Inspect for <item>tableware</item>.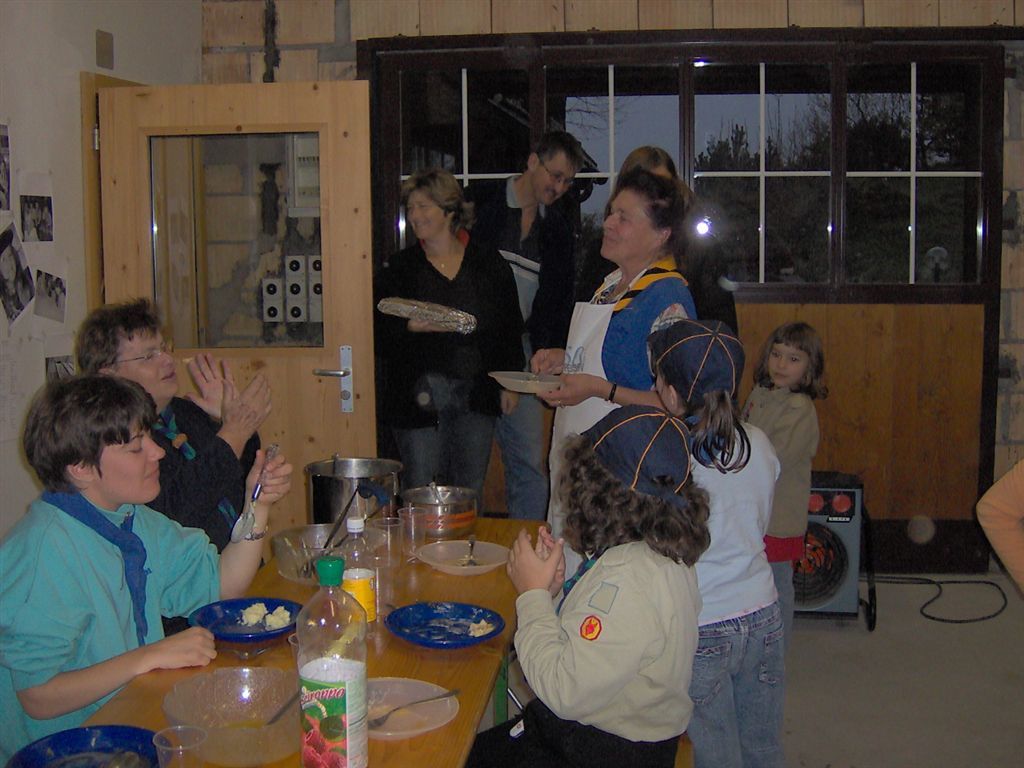
Inspection: 521/360/540/387.
